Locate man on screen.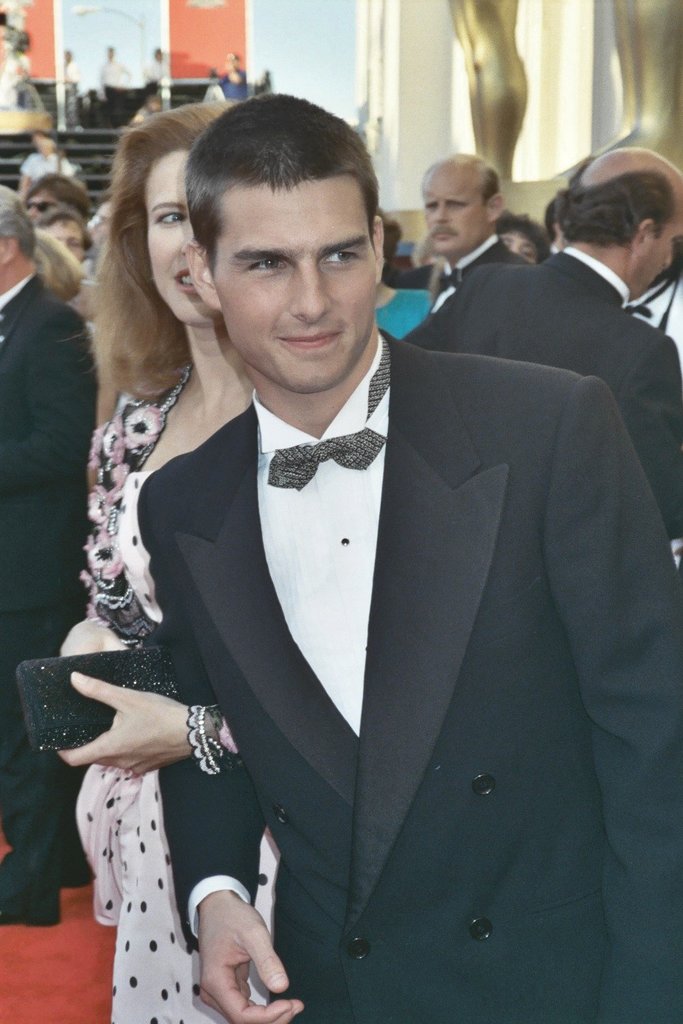
On screen at <region>544, 198, 570, 256</region>.
